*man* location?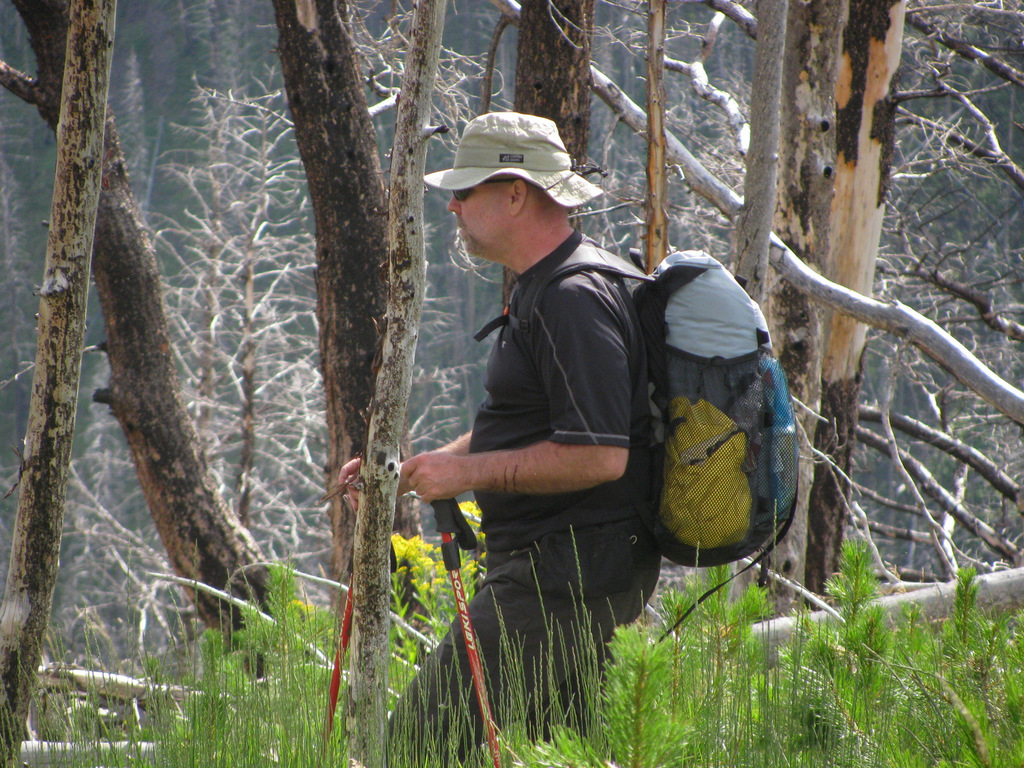
{"left": 332, "top": 101, "right": 675, "bottom": 762}
